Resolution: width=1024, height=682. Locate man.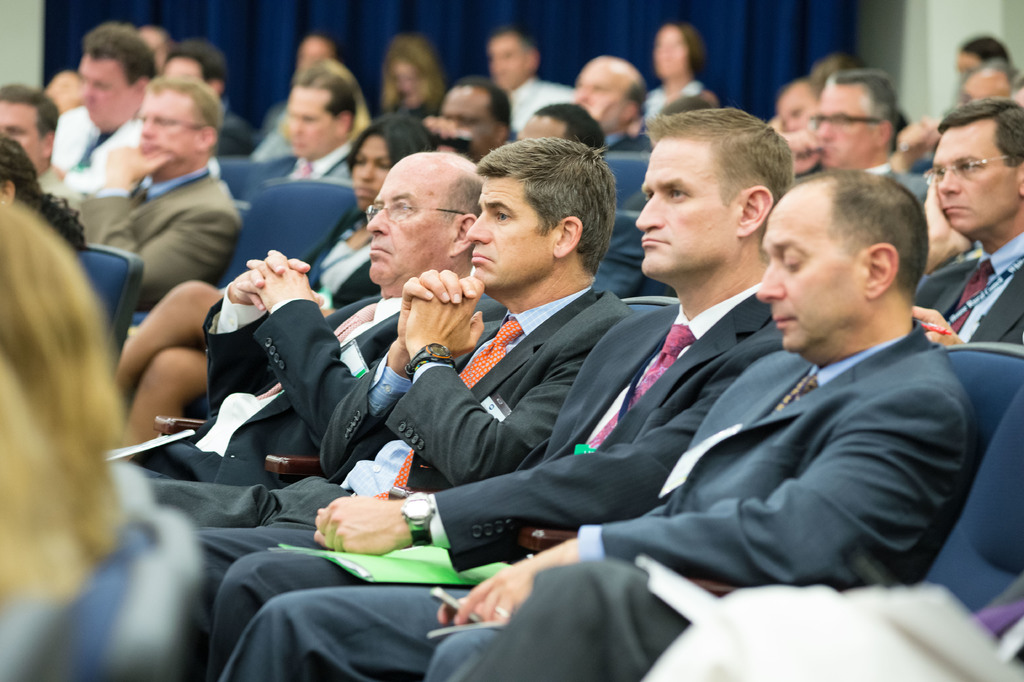
bbox(44, 69, 84, 112).
